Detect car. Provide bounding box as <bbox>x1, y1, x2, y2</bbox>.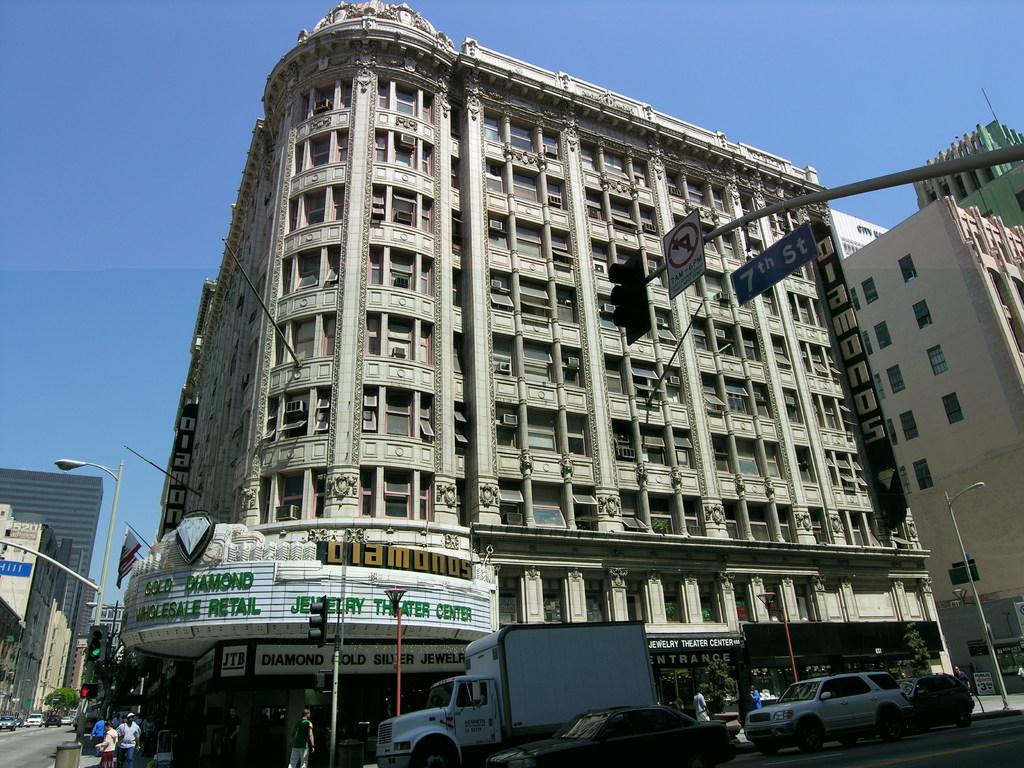
<bbox>745, 666, 912, 758</bbox>.
